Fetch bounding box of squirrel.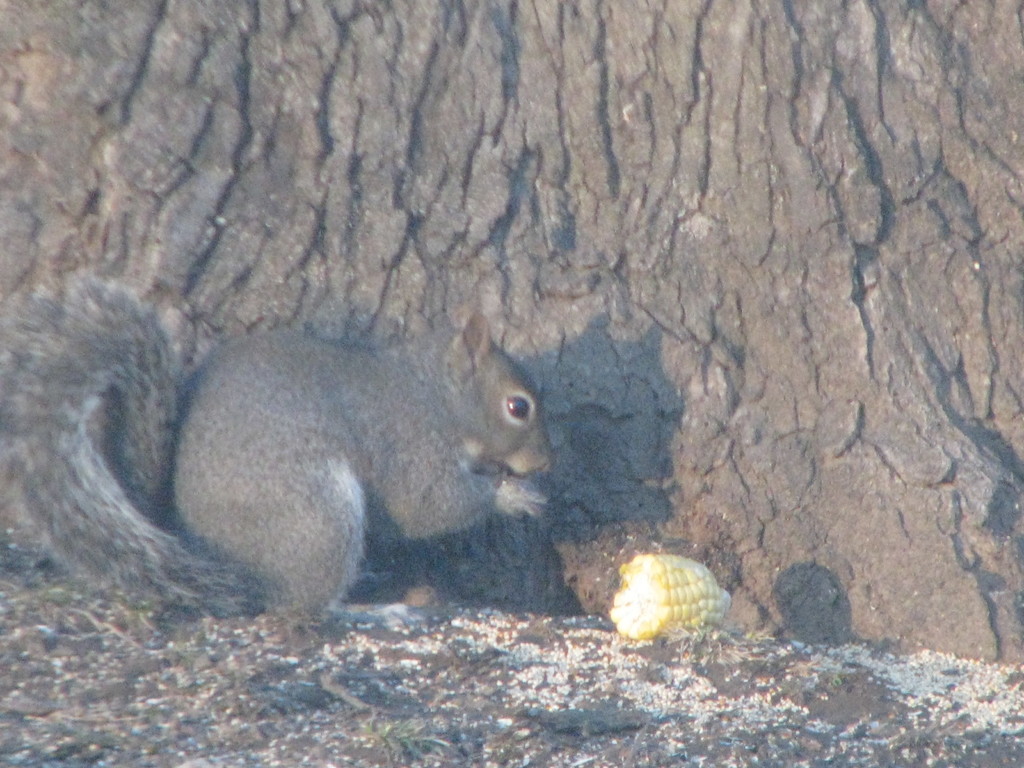
Bbox: pyautogui.locateOnScreen(0, 268, 564, 618).
